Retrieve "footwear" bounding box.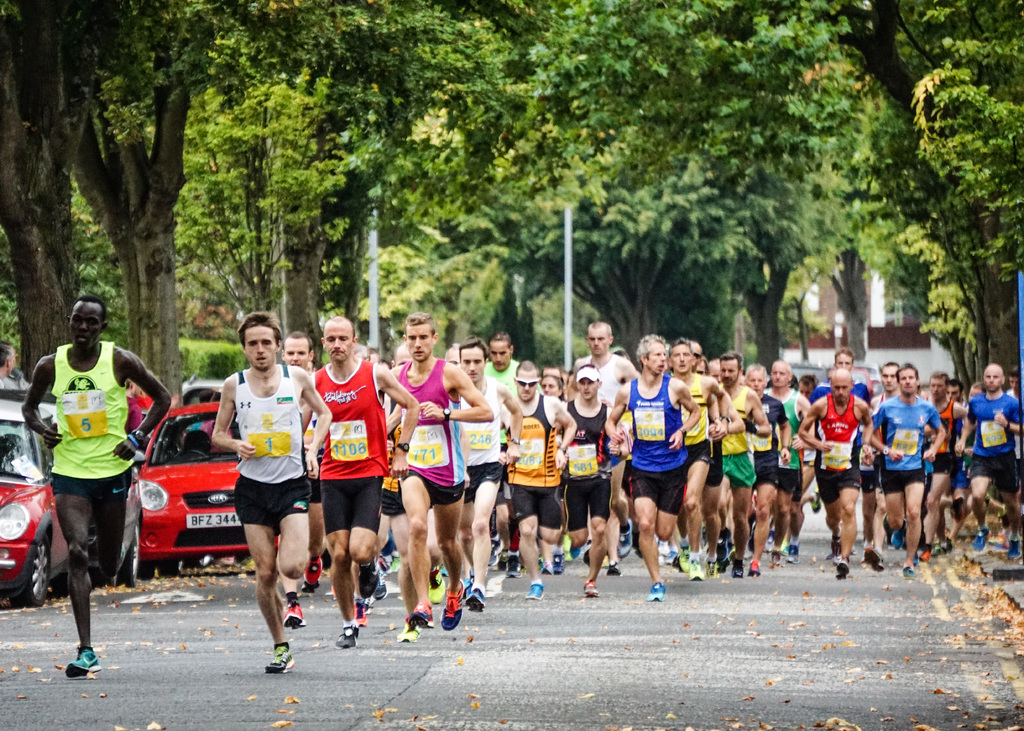
Bounding box: rect(900, 566, 916, 578).
